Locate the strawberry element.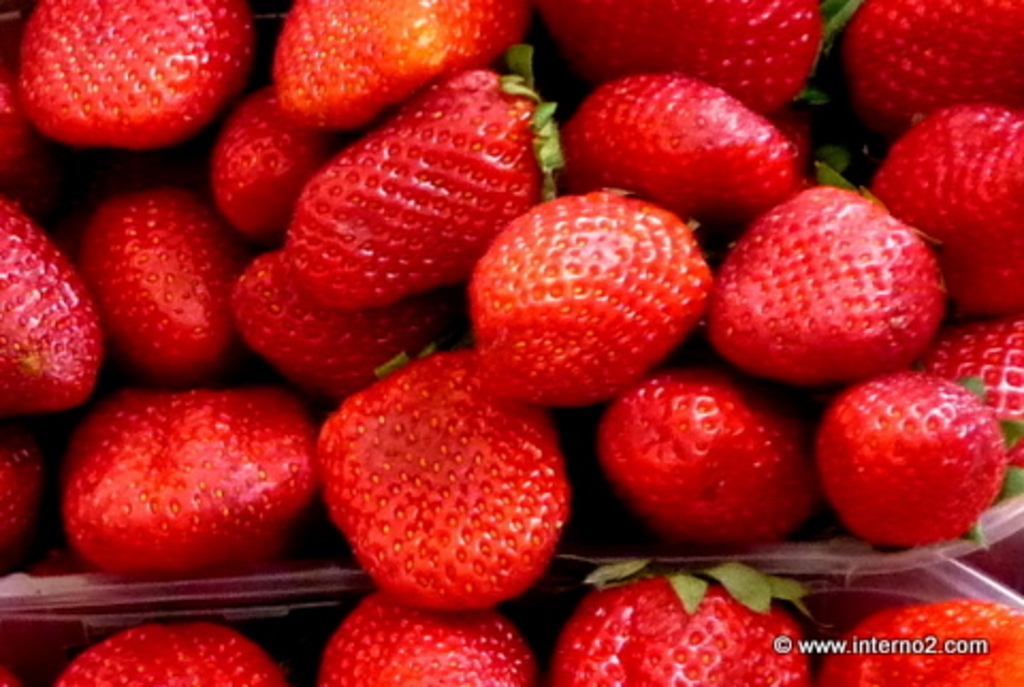
Element bbox: x1=26, y1=6, x2=252, y2=141.
